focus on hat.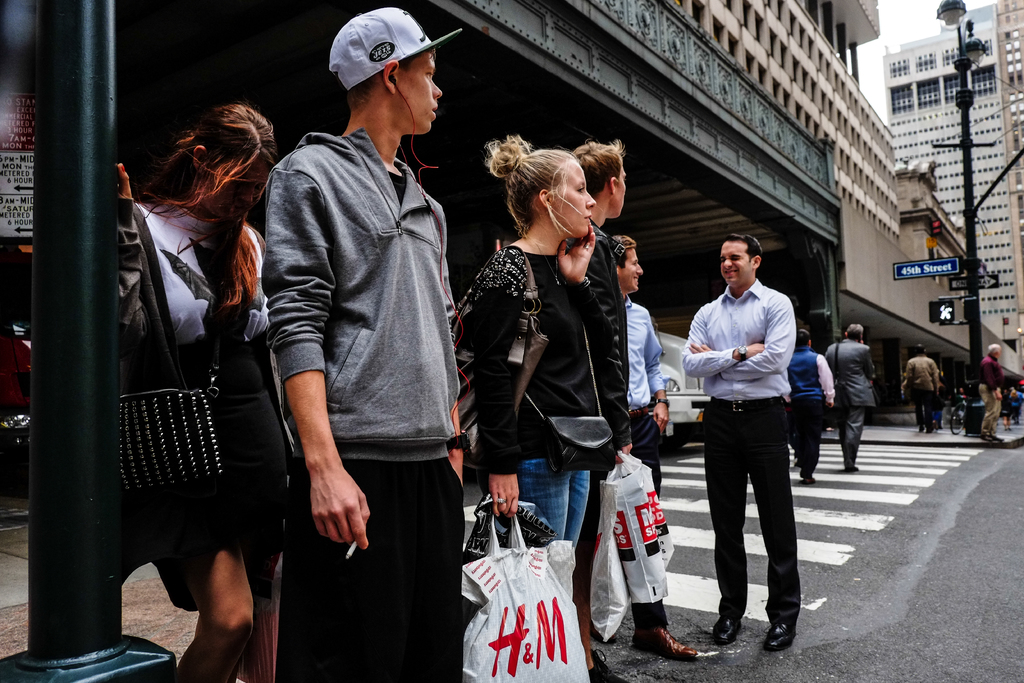
Focused at [x1=326, y1=6, x2=464, y2=93].
